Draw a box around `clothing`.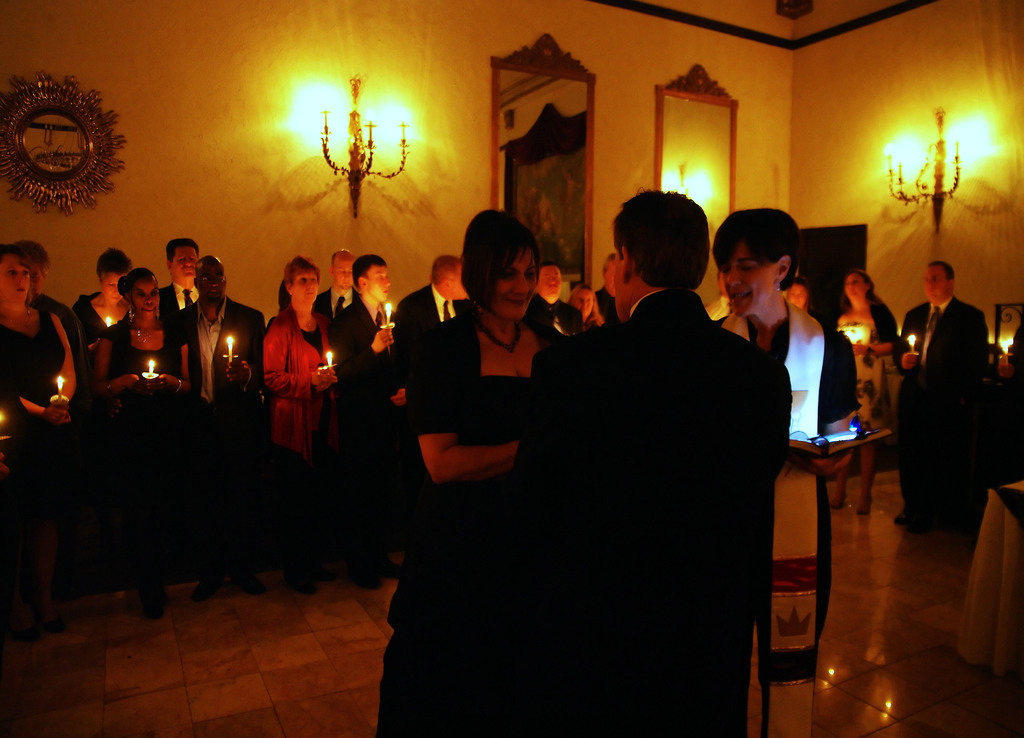
(0,306,65,521).
